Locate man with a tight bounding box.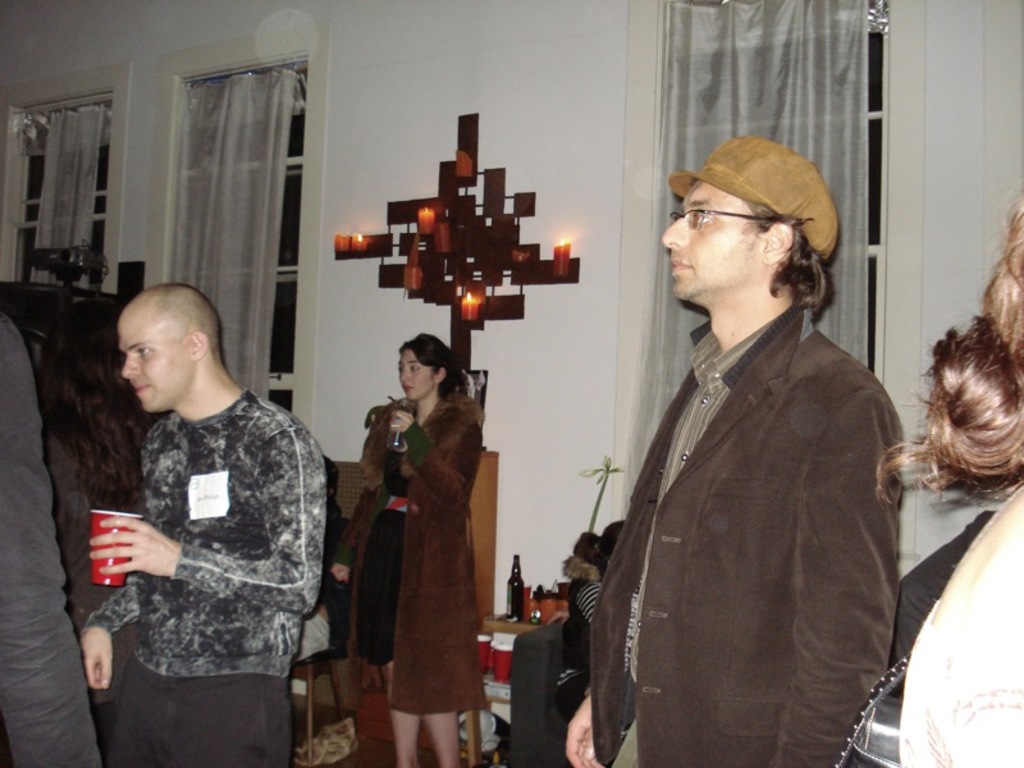
{"left": 77, "top": 283, "right": 329, "bottom": 767}.
